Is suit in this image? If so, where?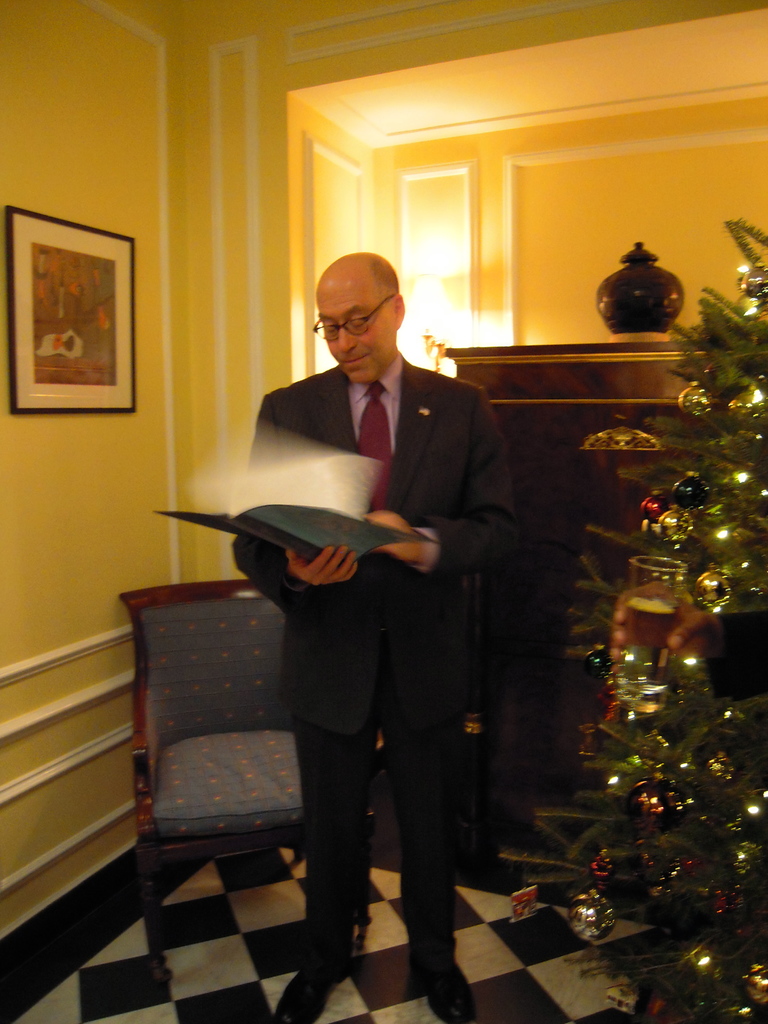
Yes, at 207 326 551 895.
